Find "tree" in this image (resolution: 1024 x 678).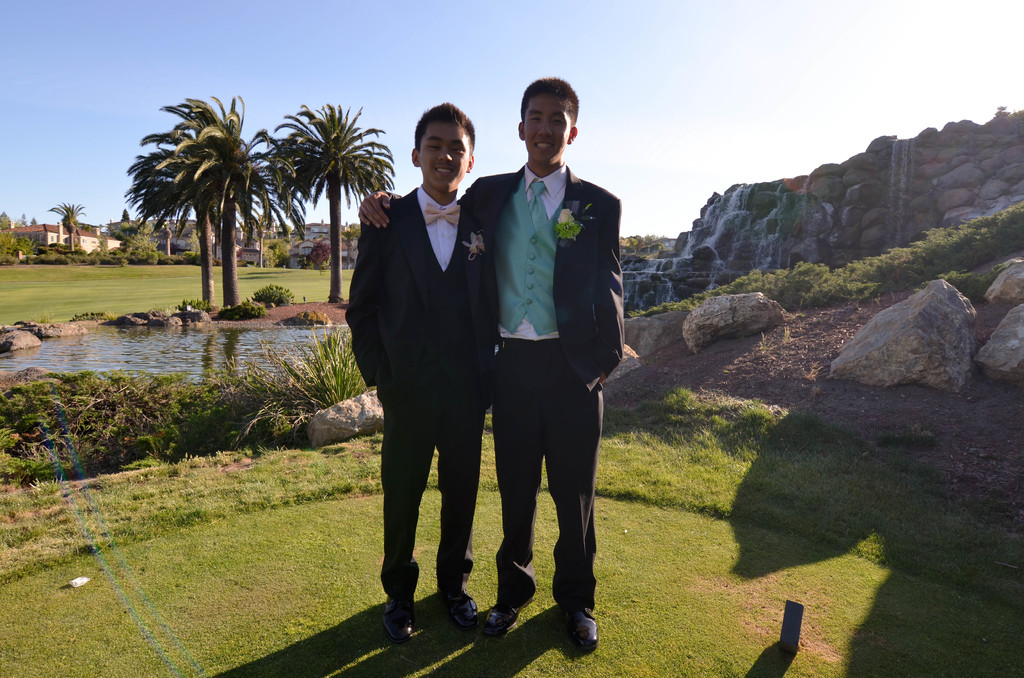
(left=252, top=214, right=270, bottom=272).
